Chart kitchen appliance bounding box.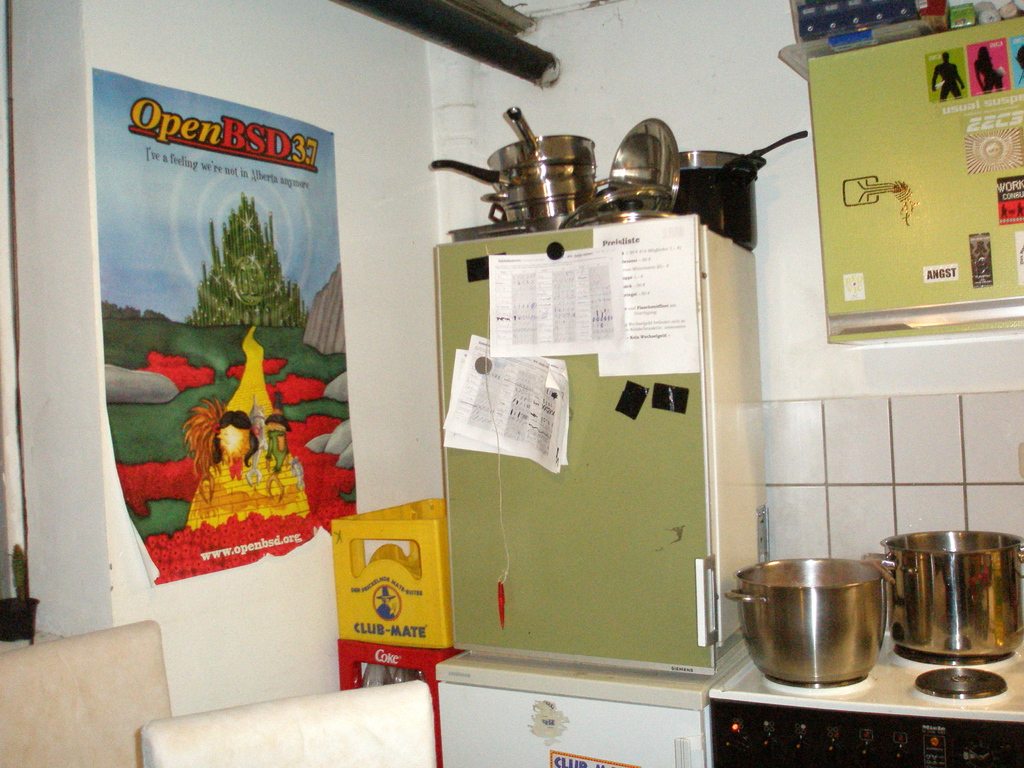
Charted: <box>741,551,897,718</box>.
